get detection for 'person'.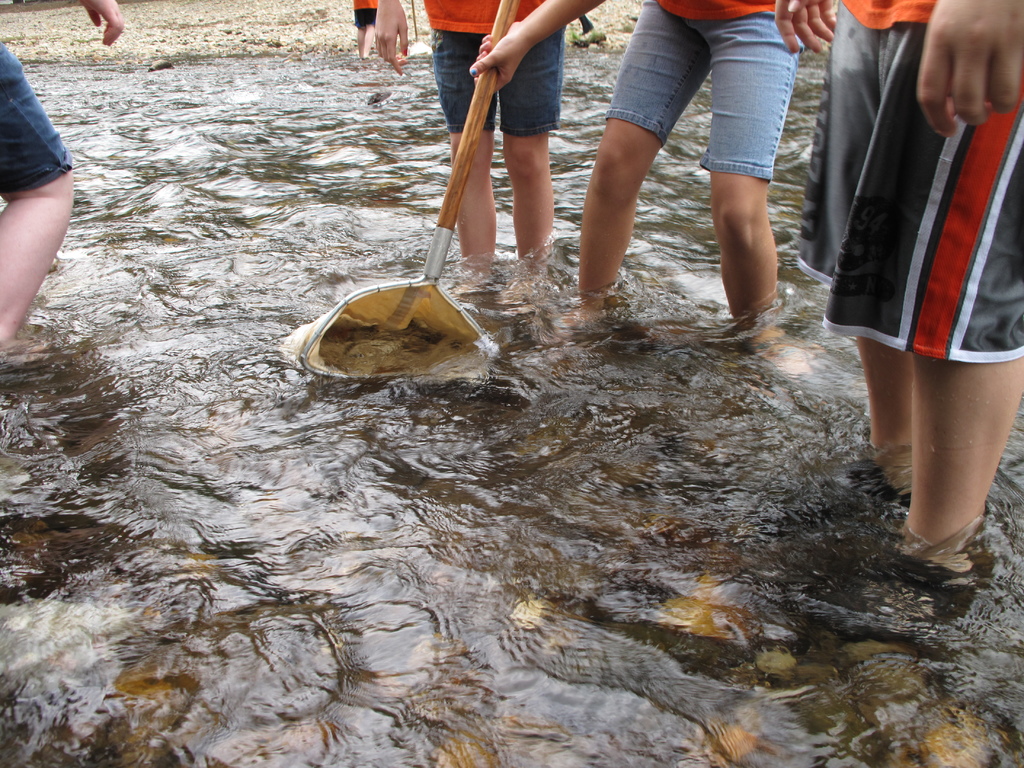
Detection: left=794, top=0, right=1023, bottom=534.
